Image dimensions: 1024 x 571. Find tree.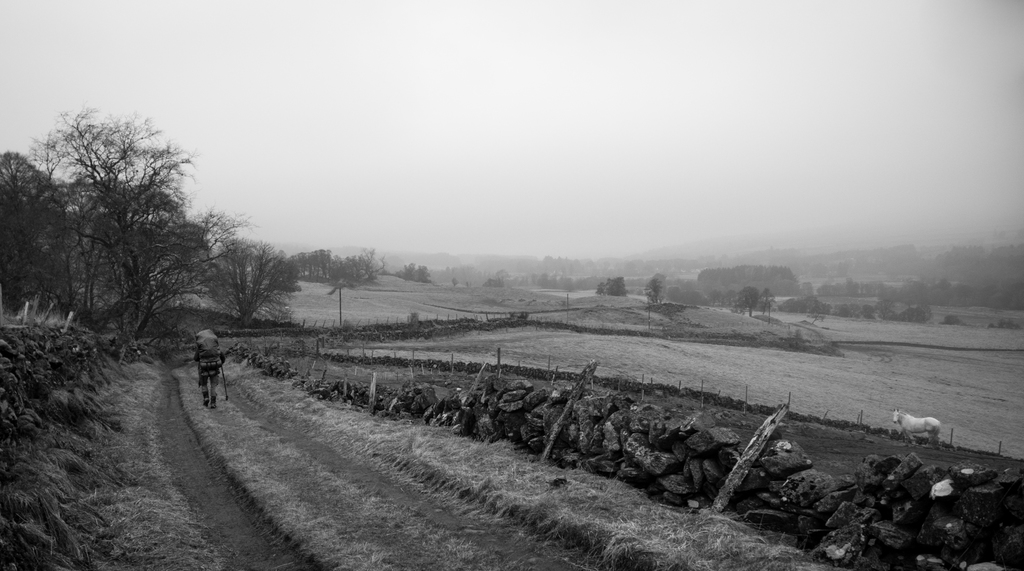
bbox=(280, 240, 374, 303).
